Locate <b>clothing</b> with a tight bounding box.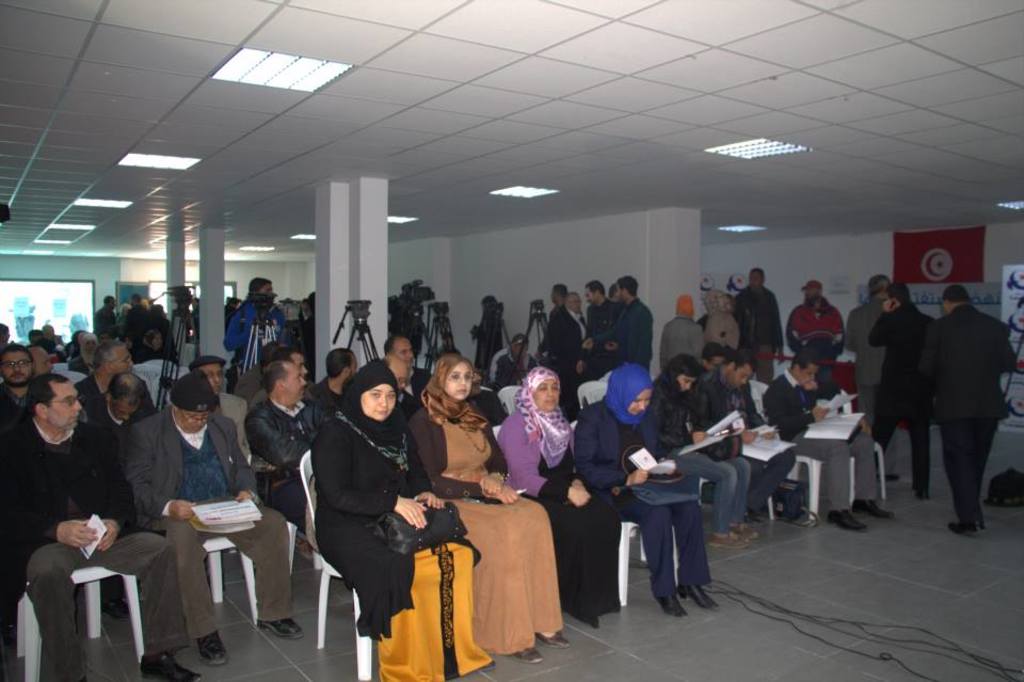
x1=579, y1=302, x2=607, y2=382.
